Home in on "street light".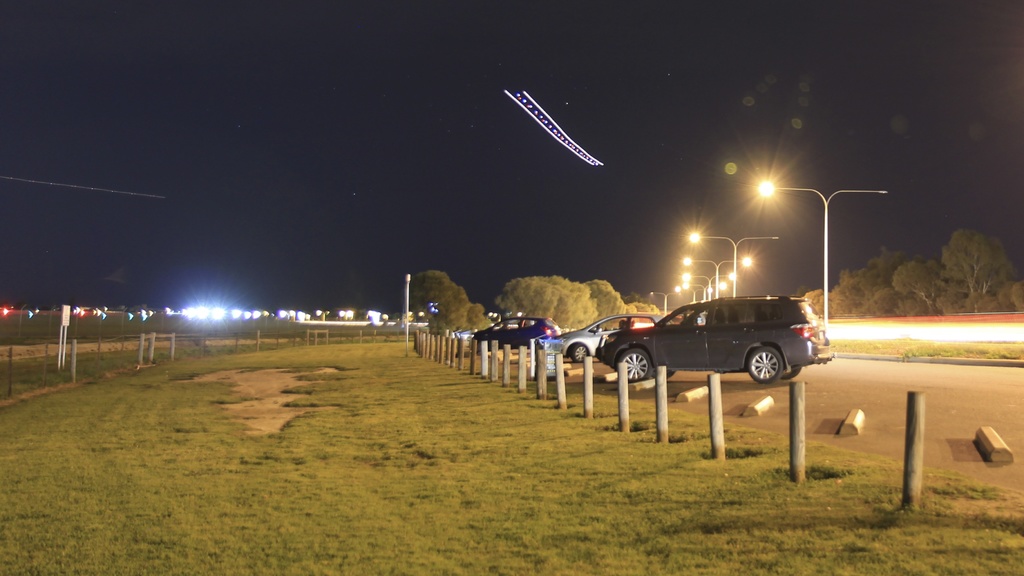
Homed in at [675, 286, 715, 299].
